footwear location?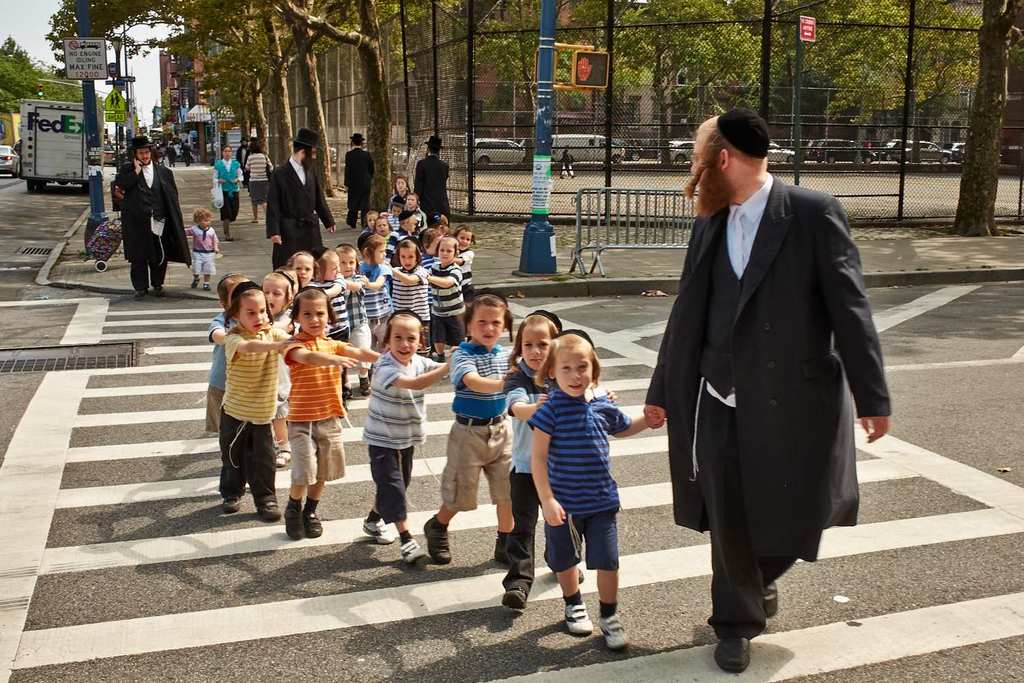
left=305, top=511, right=324, bottom=533
